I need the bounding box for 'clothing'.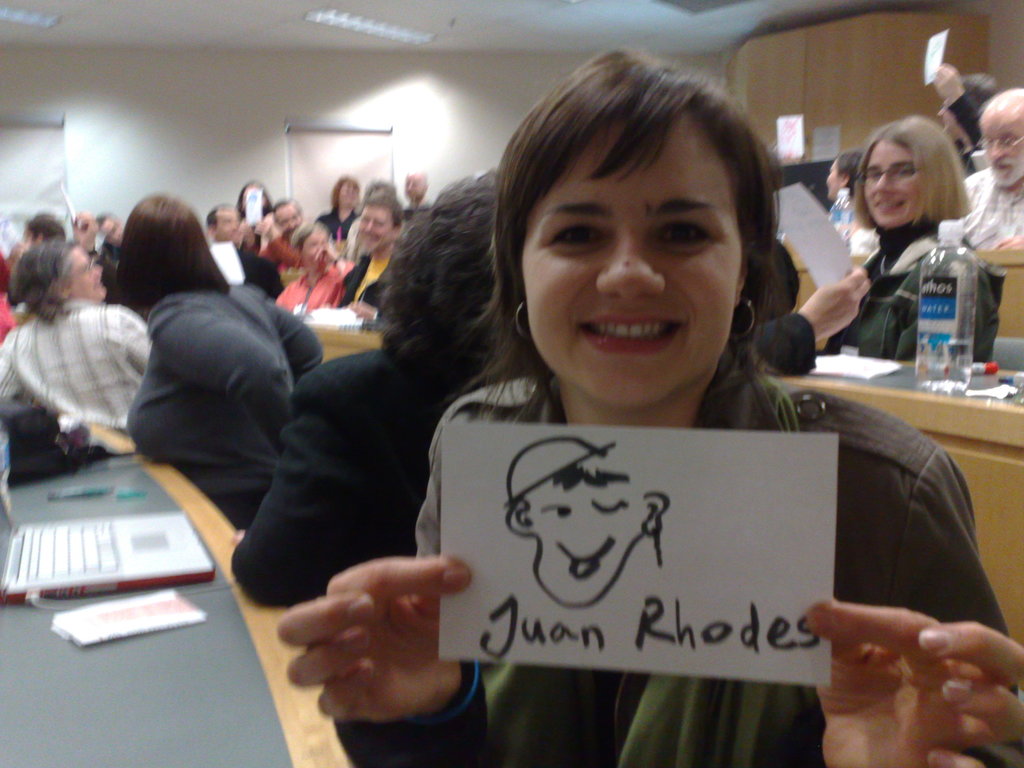
Here it is: bbox=[948, 94, 983, 160].
